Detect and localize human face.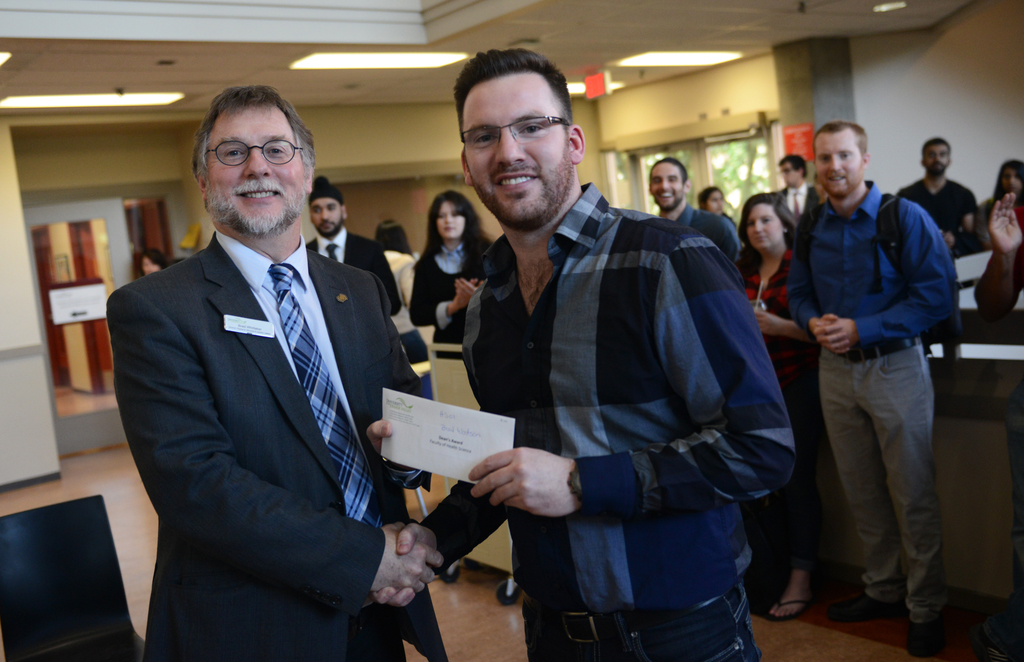
Localized at bbox=[435, 202, 465, 238].
